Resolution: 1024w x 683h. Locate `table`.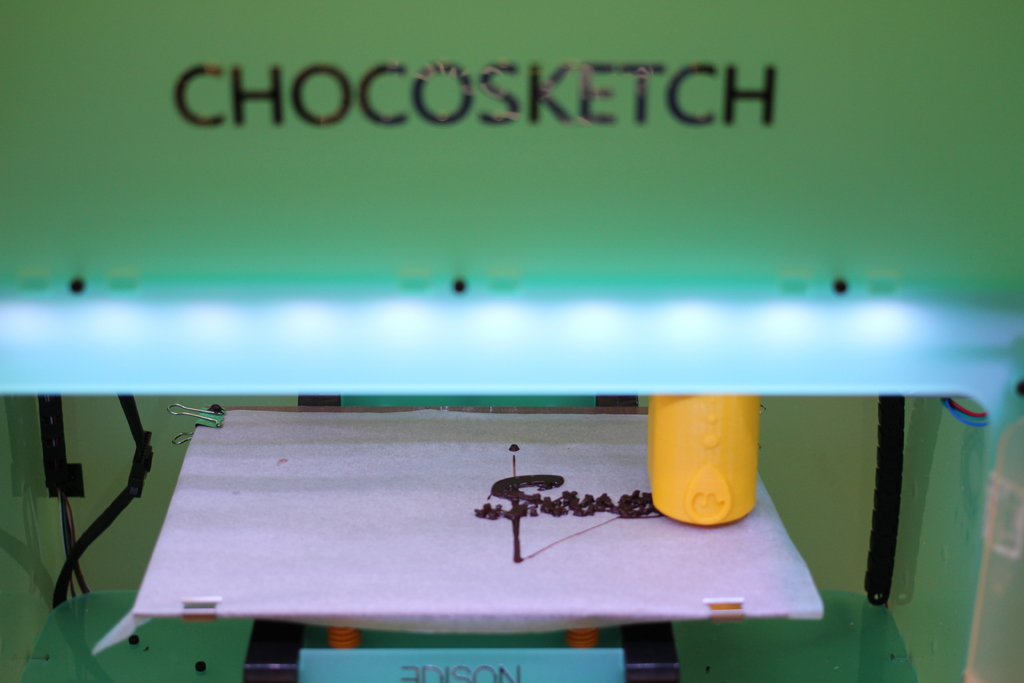
bbox=(0, 595, 945, 682).
